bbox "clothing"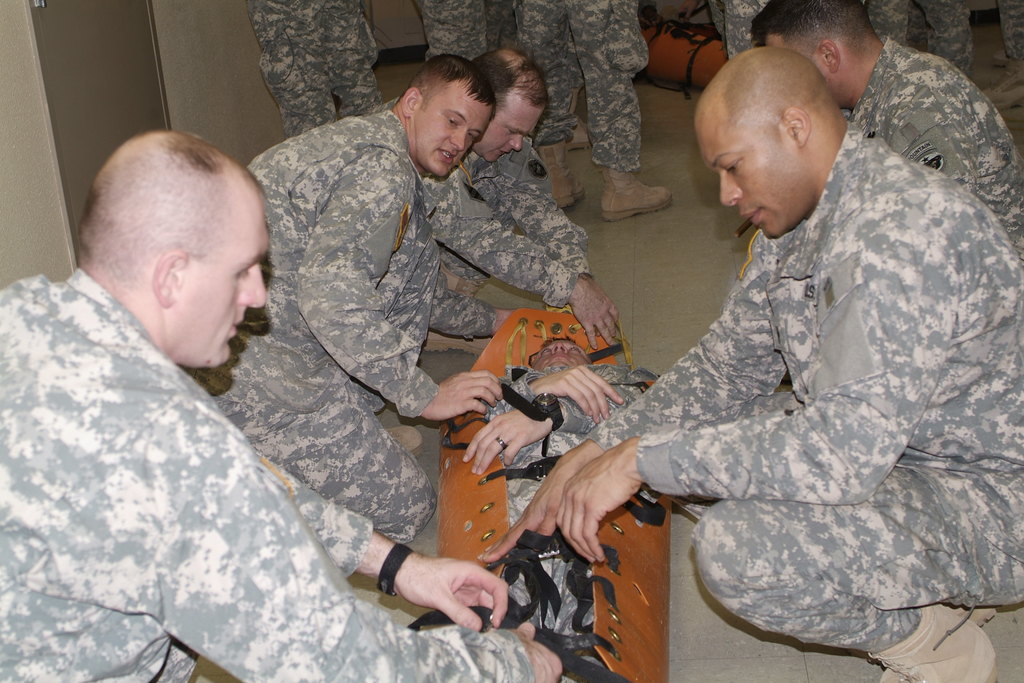
(481, 362, 653, 682)
